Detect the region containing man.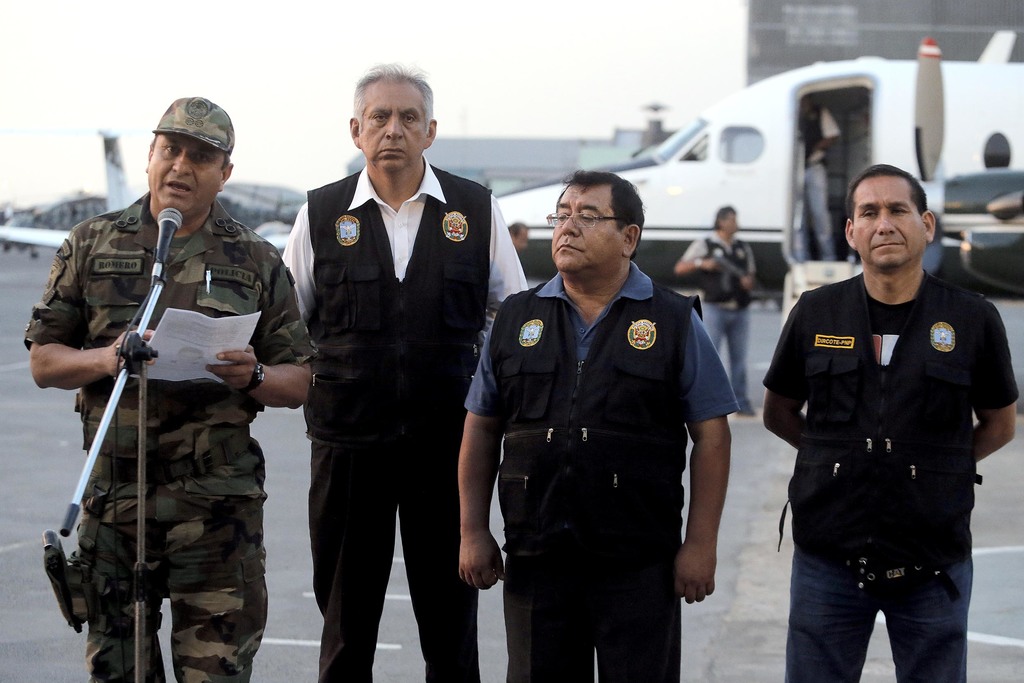
{"left": 23, "top": 96, "right": 318, "bottom": 682}.
